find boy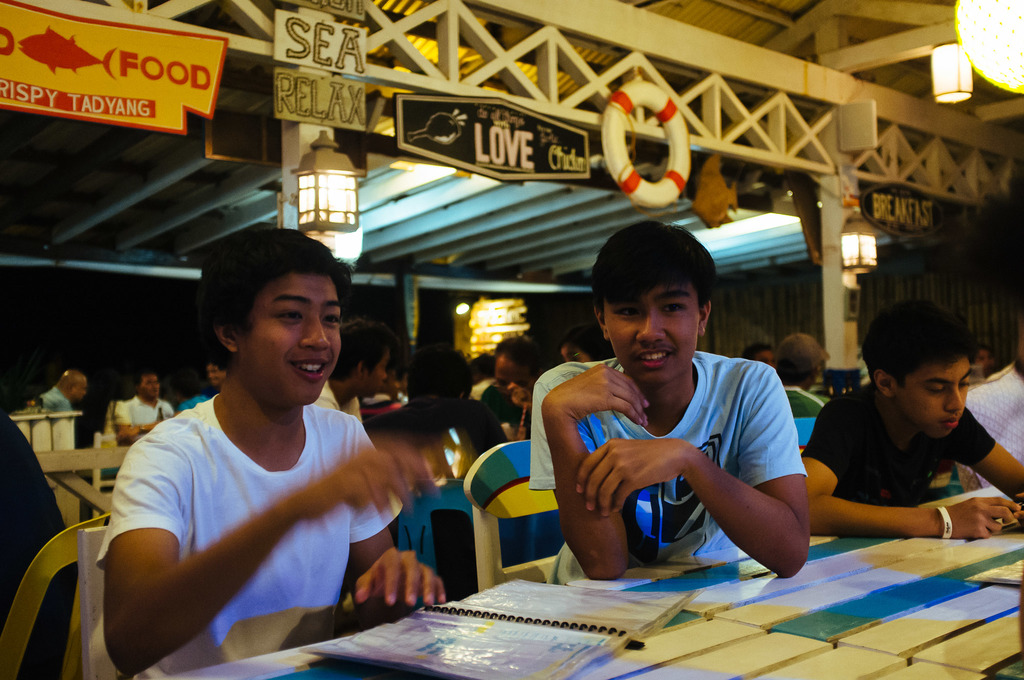
531, 219, 808, 575
